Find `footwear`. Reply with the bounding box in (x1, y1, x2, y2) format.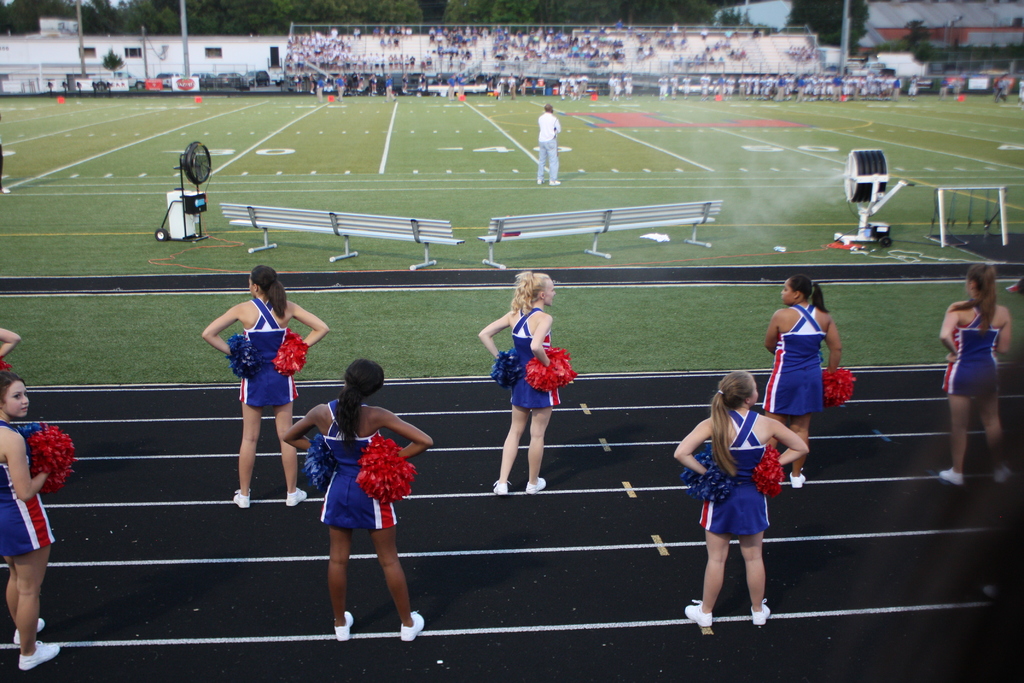
(287, 488, 307, 507).
